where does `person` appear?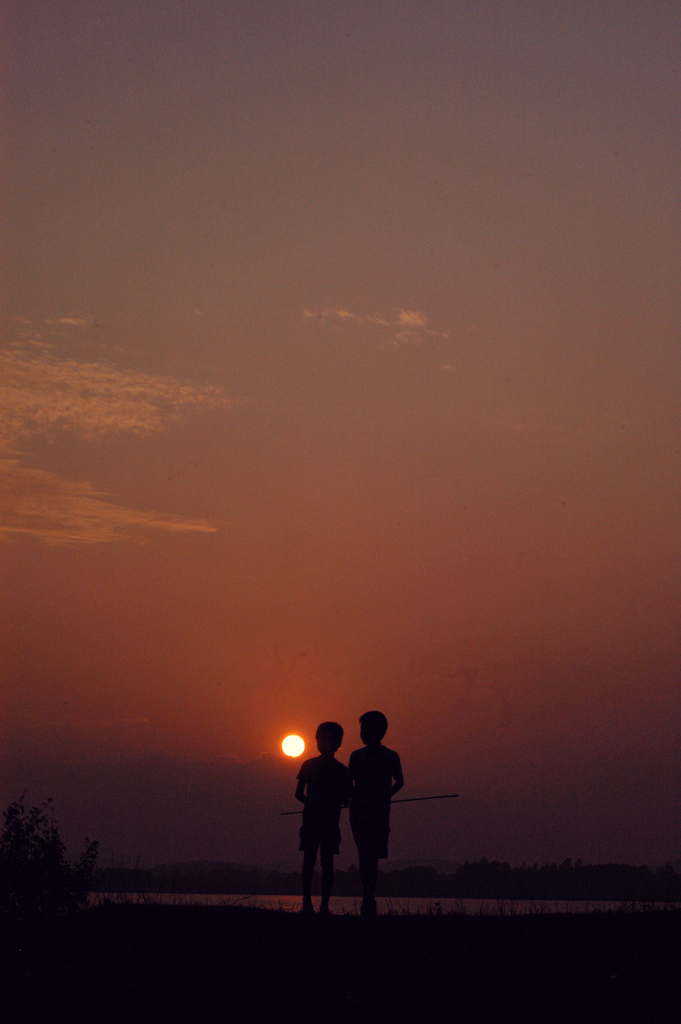
Appears at [283, 722, 356, 923].
